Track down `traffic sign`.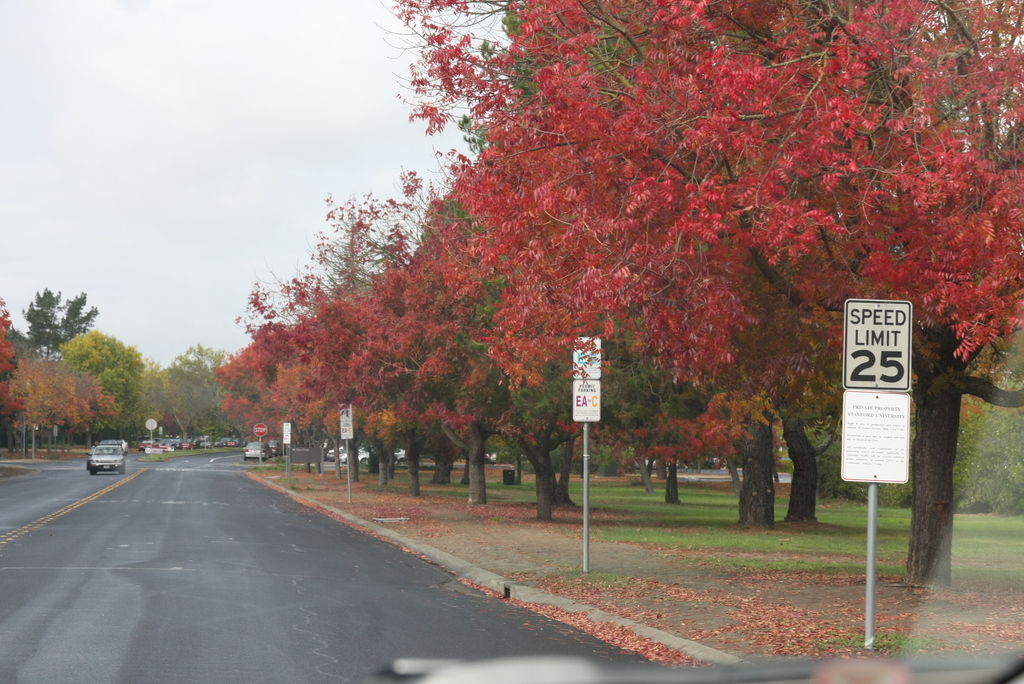
Tracked to [x1=255, y1=425, x2=266, y2=435].
